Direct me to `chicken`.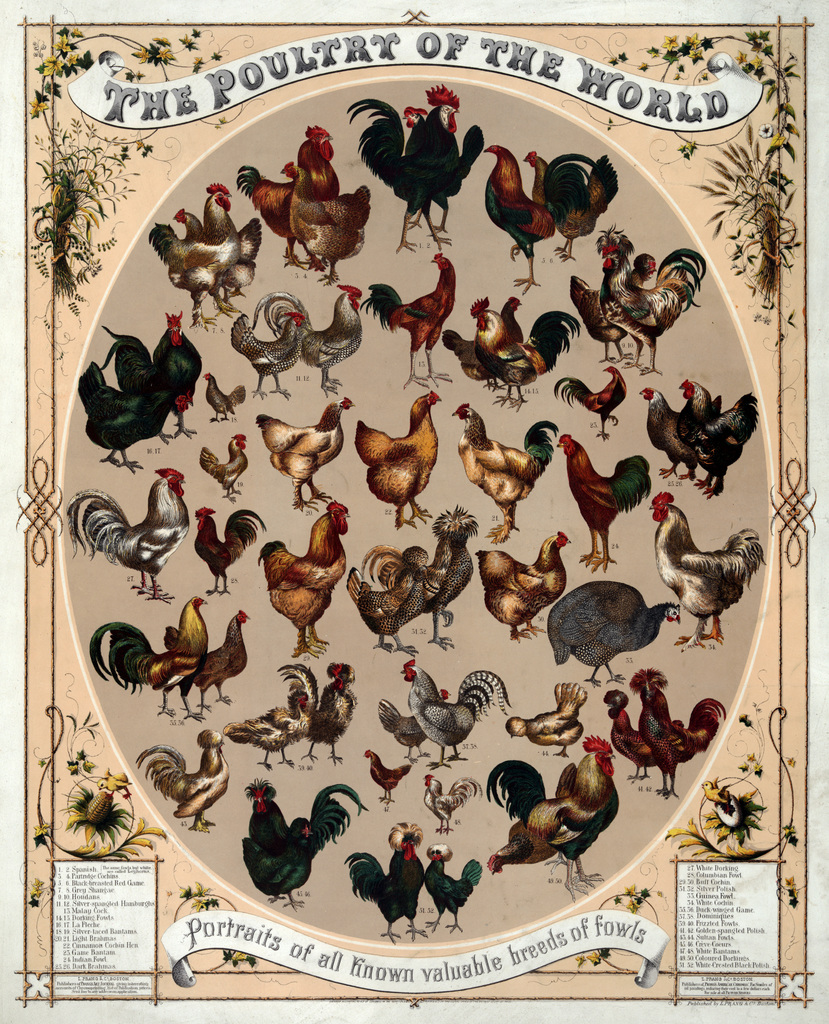
Direction: [x1=353, y1=247, x2=461, y2=392].
